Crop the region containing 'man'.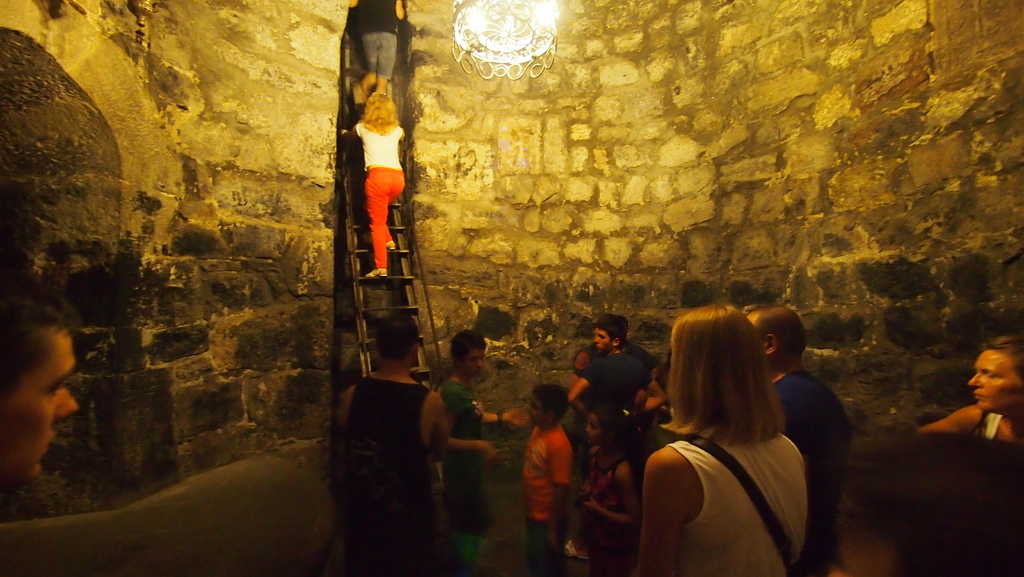
Crop region: [x1=573, y1=317, x2=661, y2=443].
